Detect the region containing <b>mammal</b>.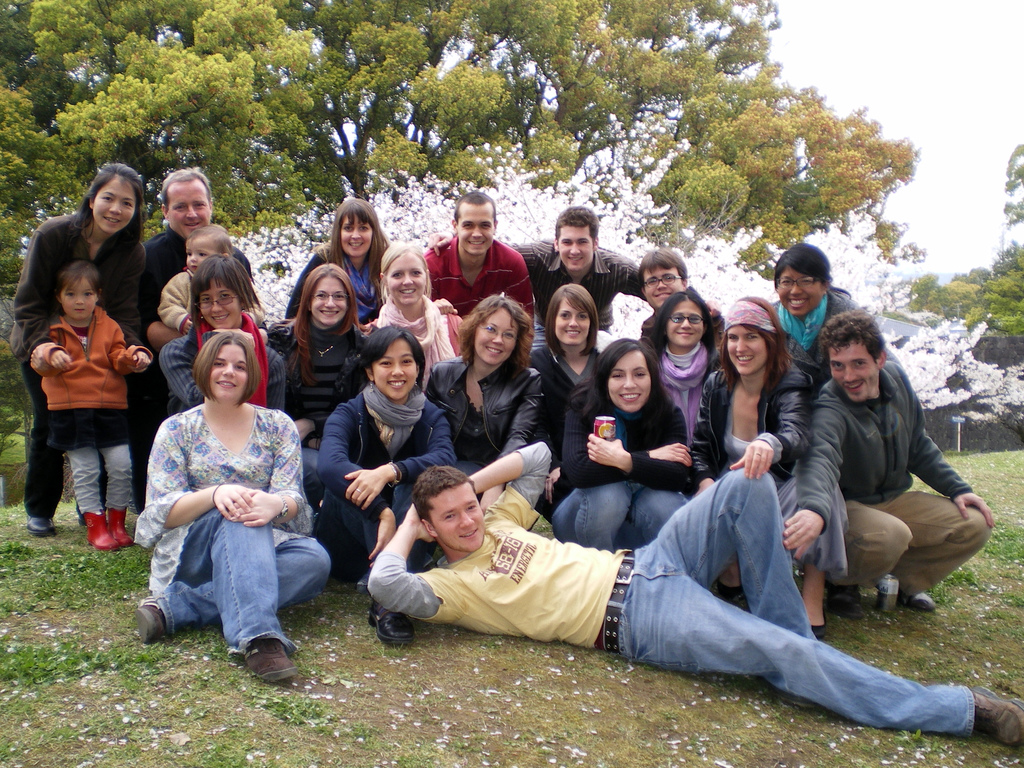
[364, 241, 467, 371].
